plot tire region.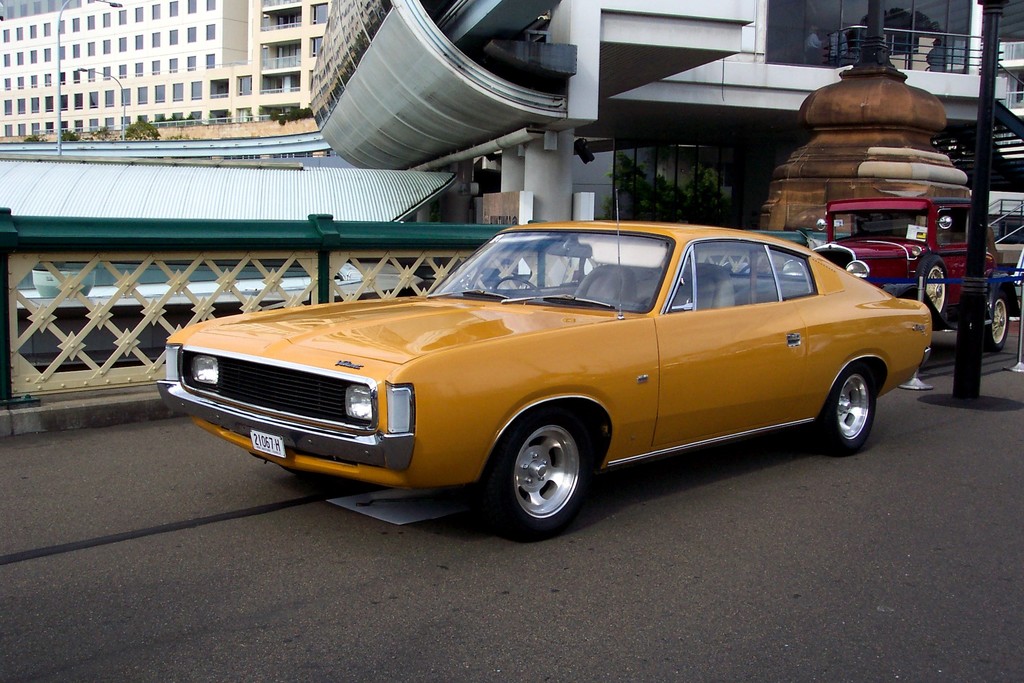
Plotted at 987 295 1009 349.
